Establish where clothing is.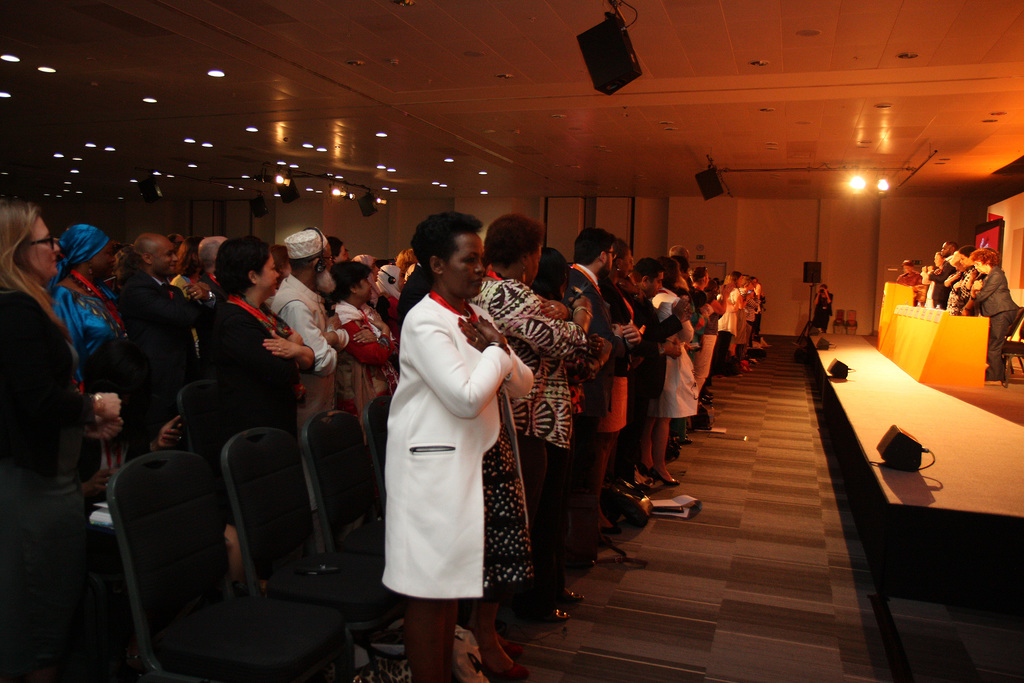
Established at Rect(638, 288, 666, 440).
